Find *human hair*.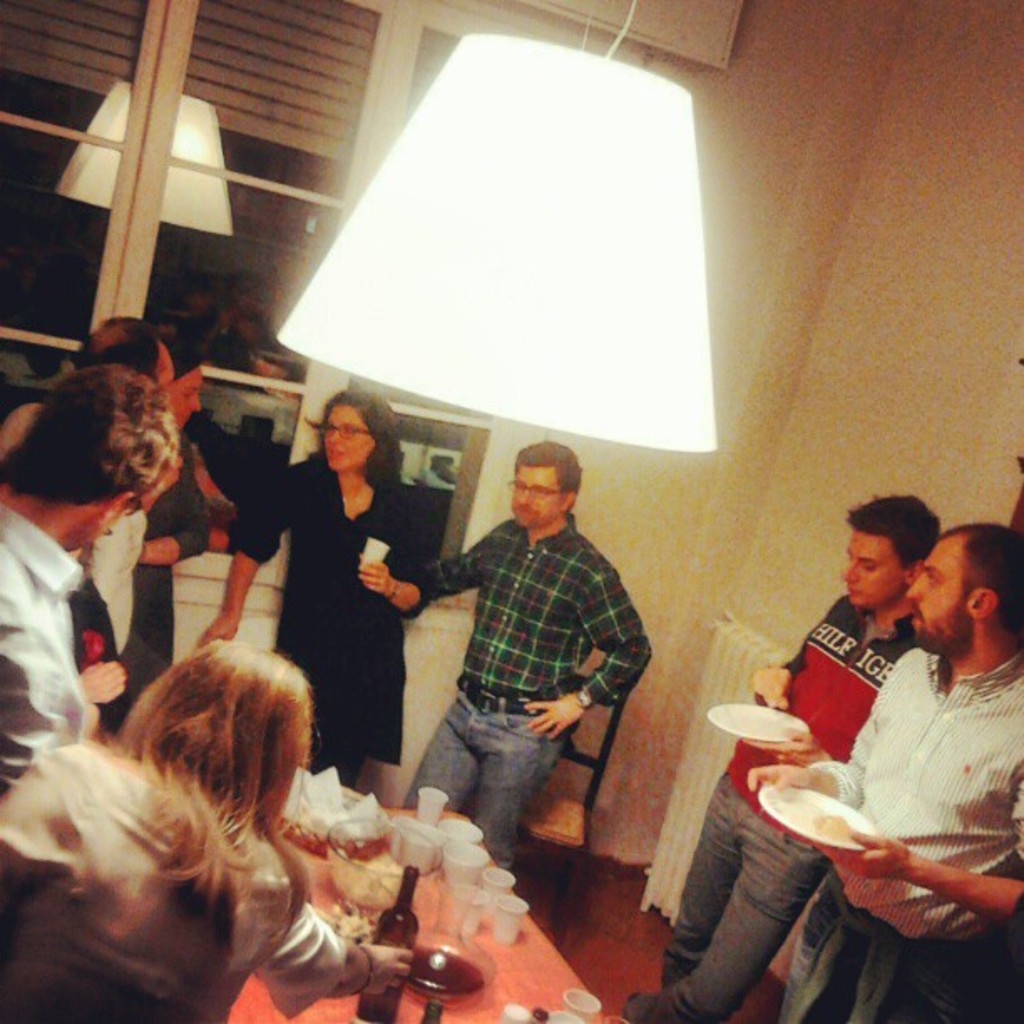
[517,437,581,497].
